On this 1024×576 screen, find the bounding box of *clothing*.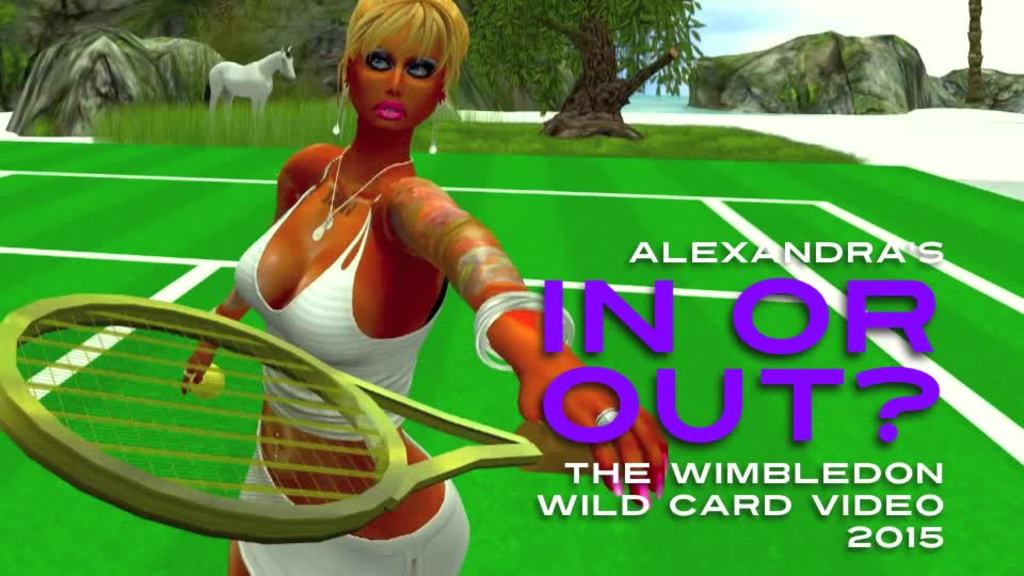
Bounding box: 228,153,405,457.
